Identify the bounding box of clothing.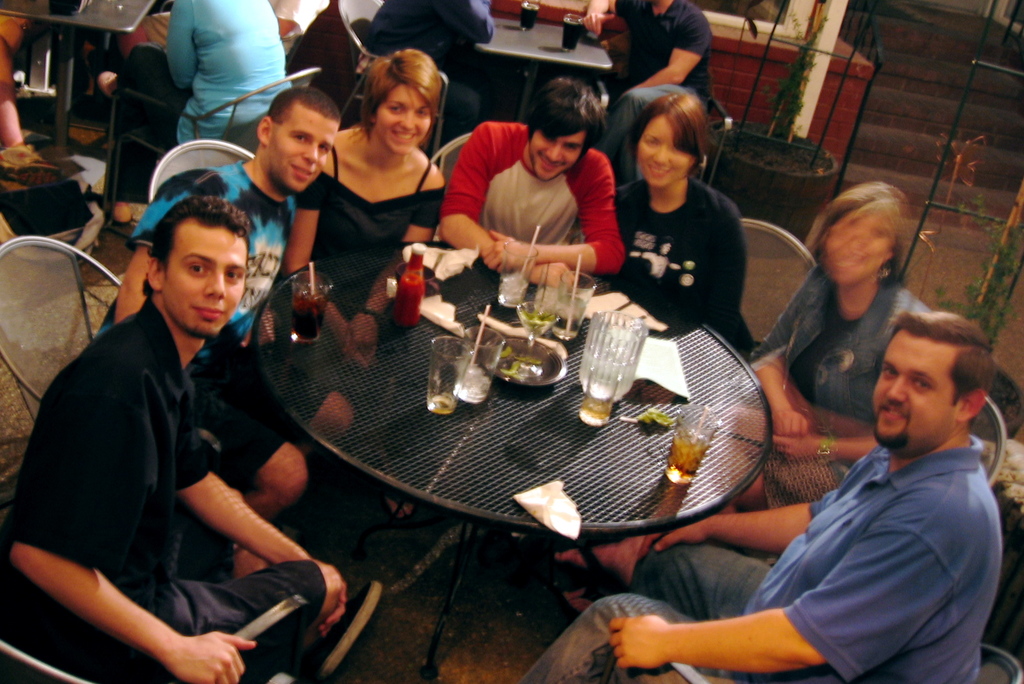
l=0, t=292, r=326, b=675.
